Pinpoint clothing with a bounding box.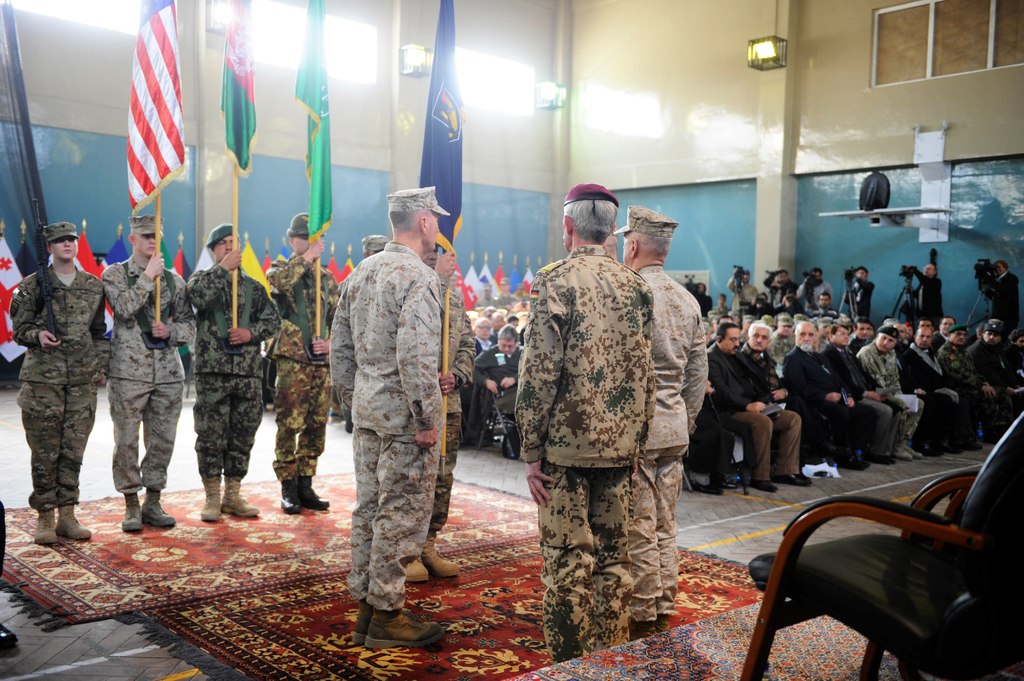
<bbox>772, 351, 814, 461</bbox>.
